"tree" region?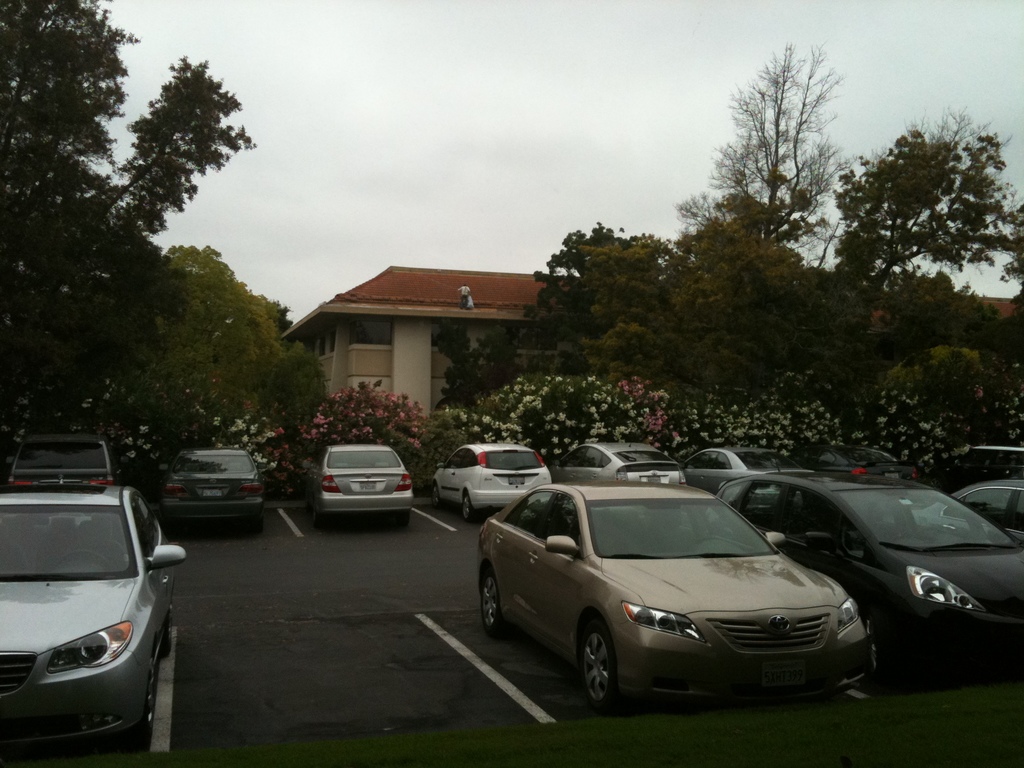
x1=830, y1=116, x2=1003, y2=321
